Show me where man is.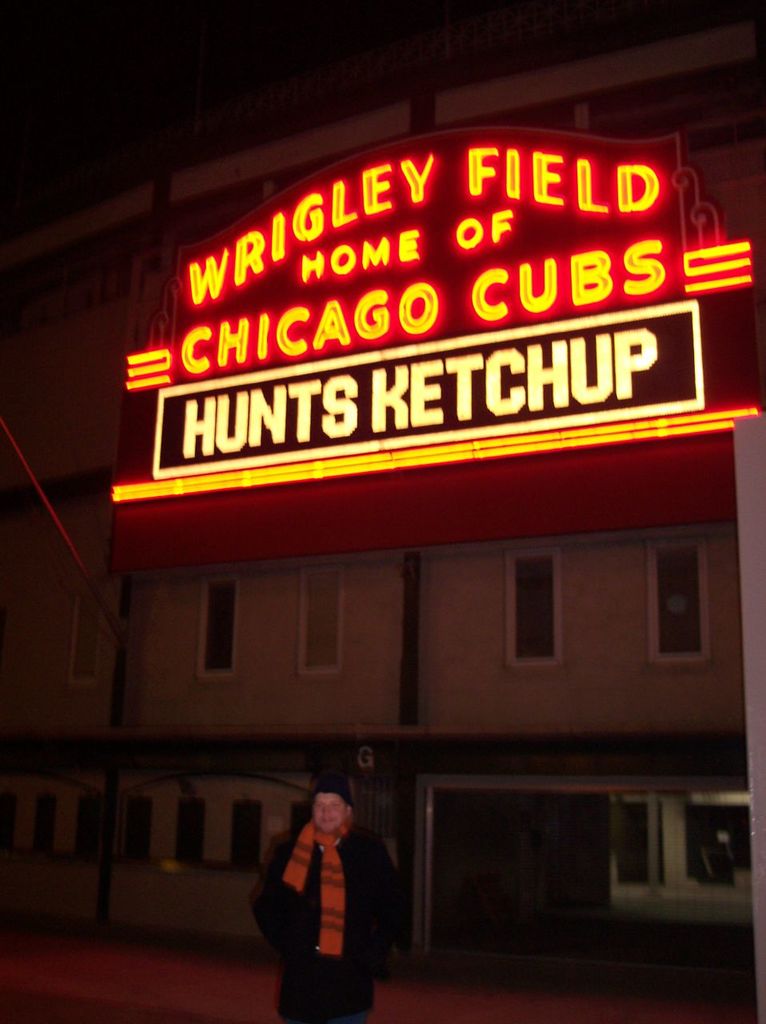
man is at crop(253, 781, 404, 1010).
